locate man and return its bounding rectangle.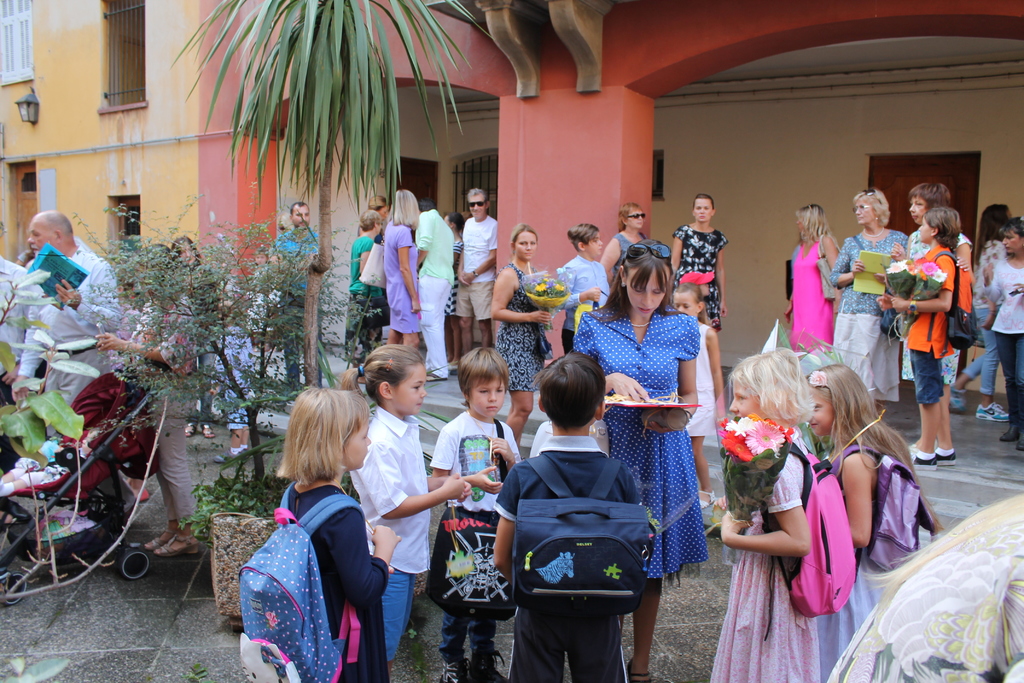
select_region(270, 199, 325, 395).
